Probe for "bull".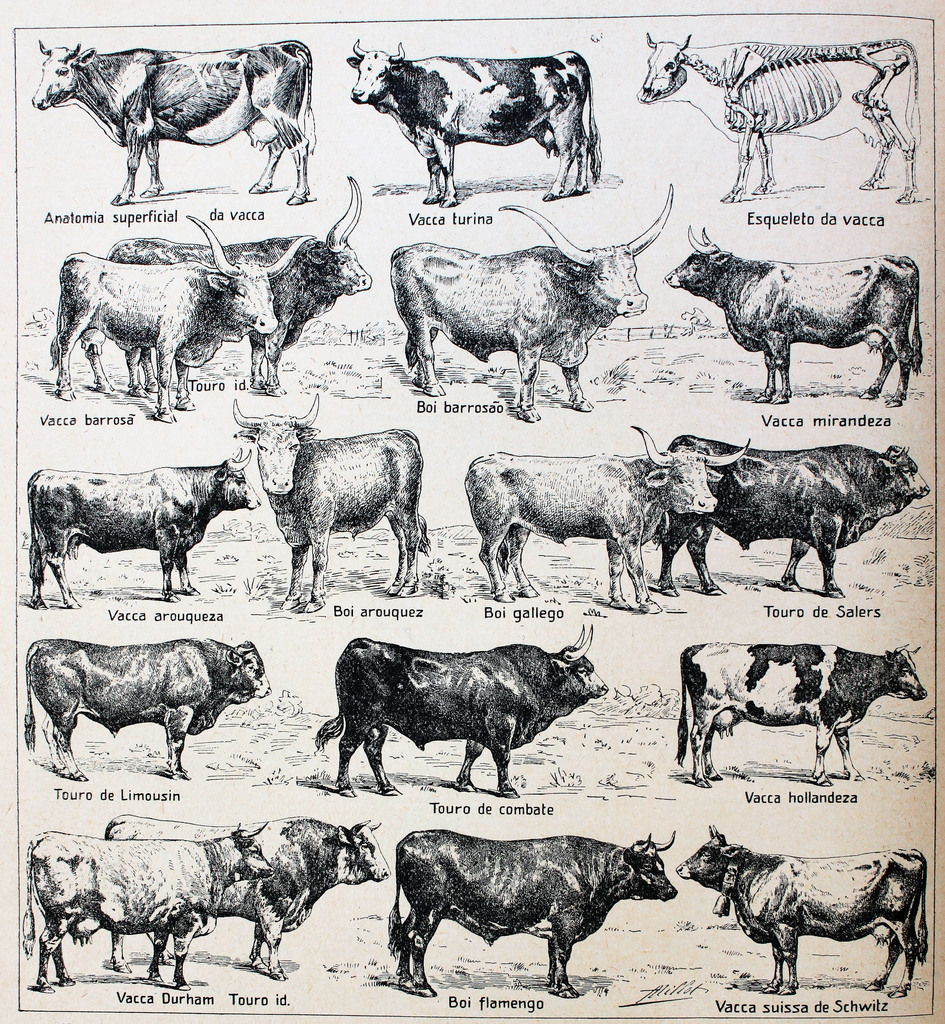
Probe result: 22/636/274/781.
